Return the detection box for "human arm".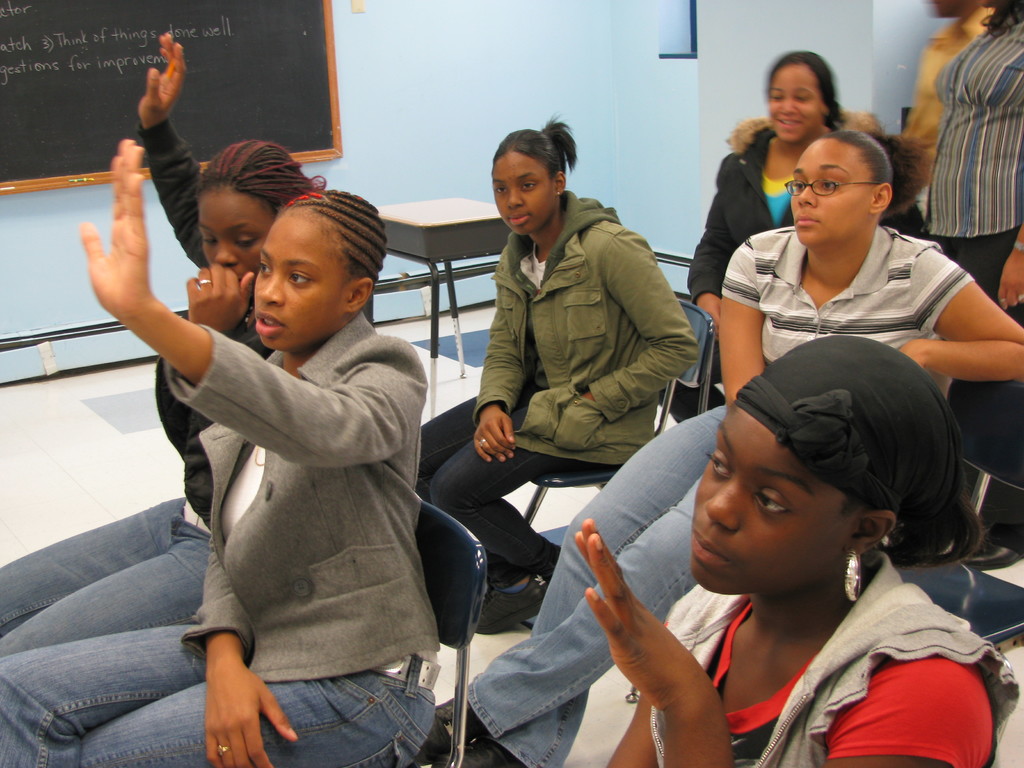
x1=906 y1=267 x2=1023 y2=386.
